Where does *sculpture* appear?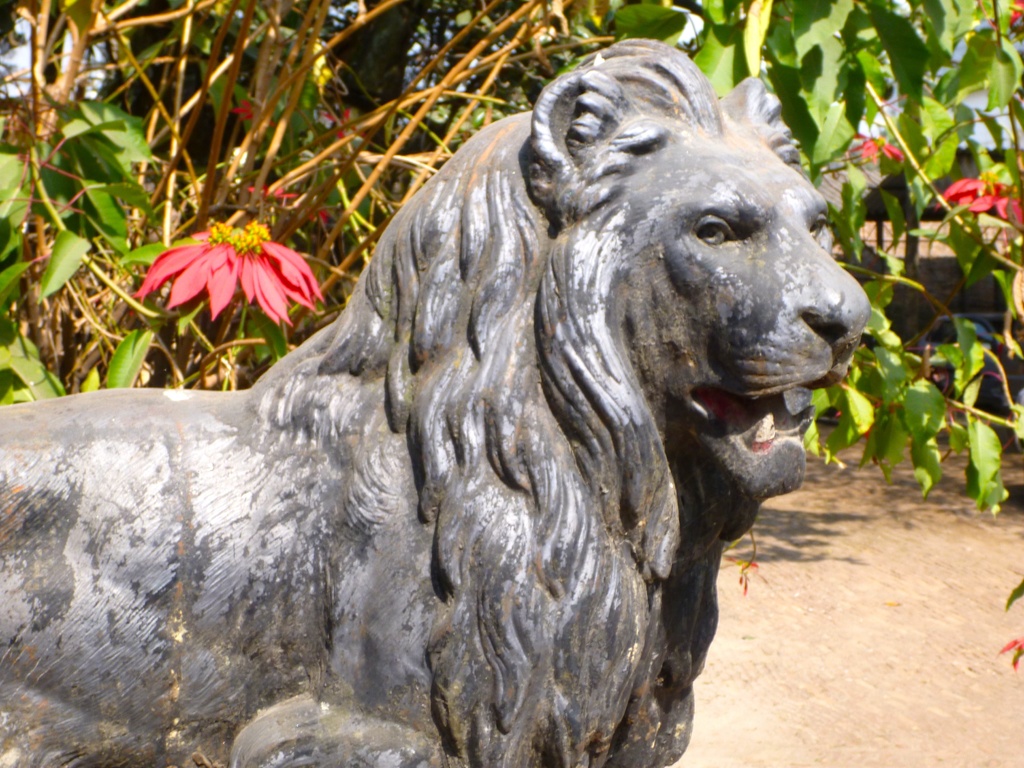
Appears at bbox(52, 39, 860, 749).
